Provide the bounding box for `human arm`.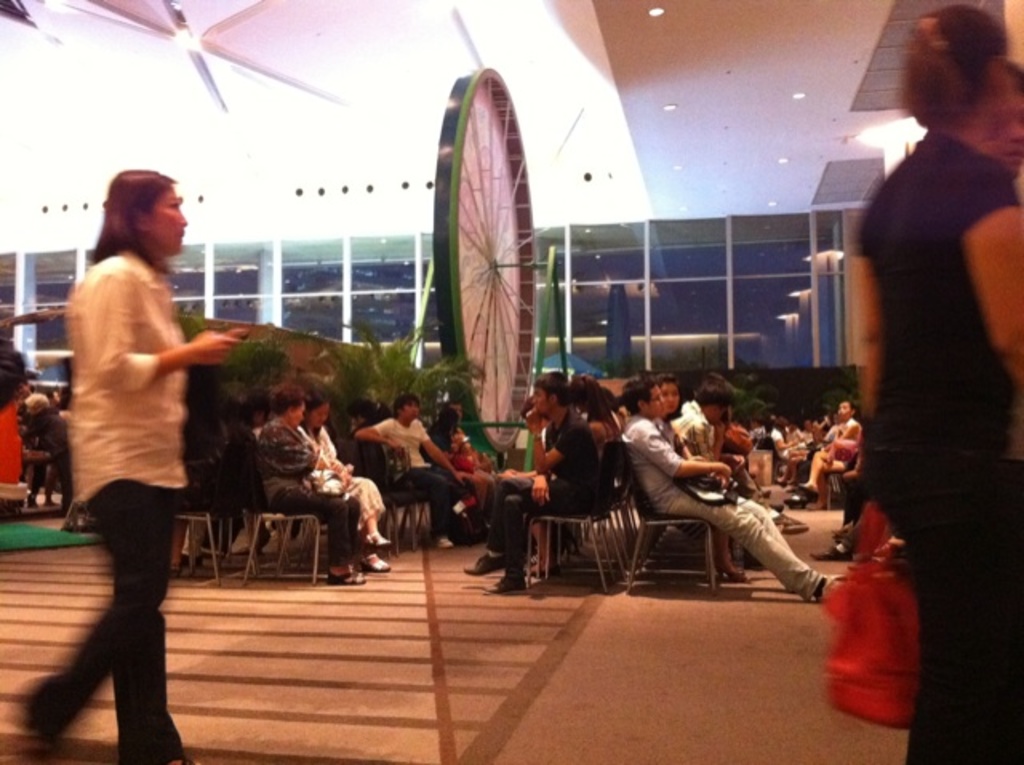
{"x1": 38, "y1": 426, "x2": 64, "y2": 455}.
